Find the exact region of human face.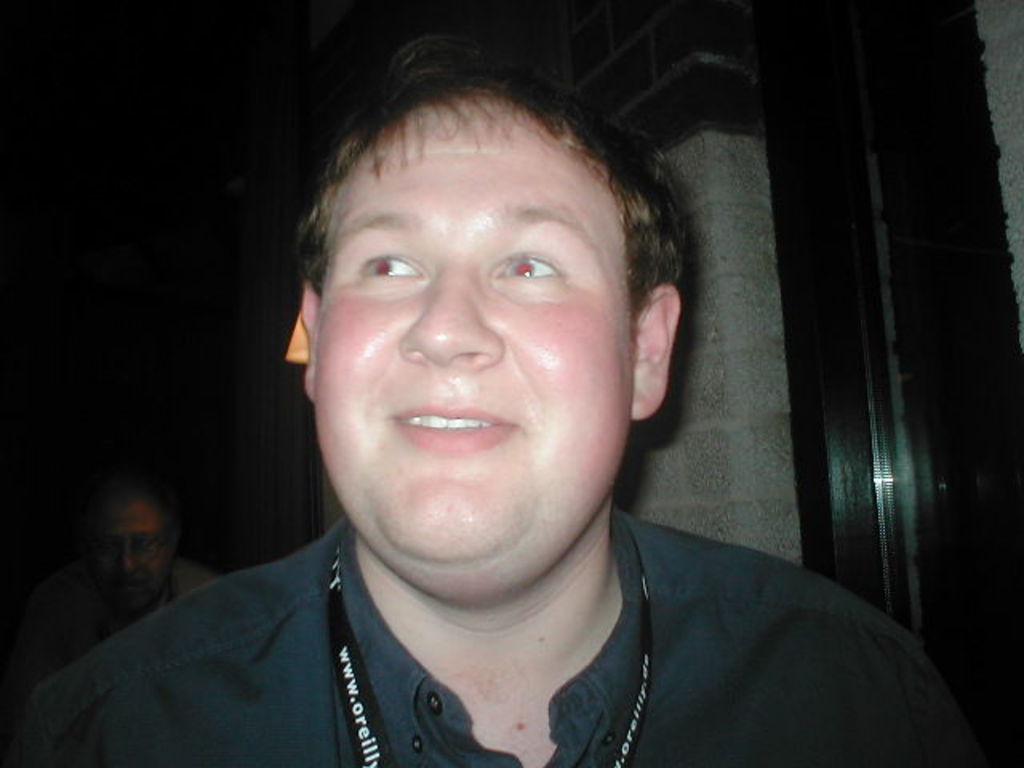
Exact region: crop(86, 490, 176, 616).
